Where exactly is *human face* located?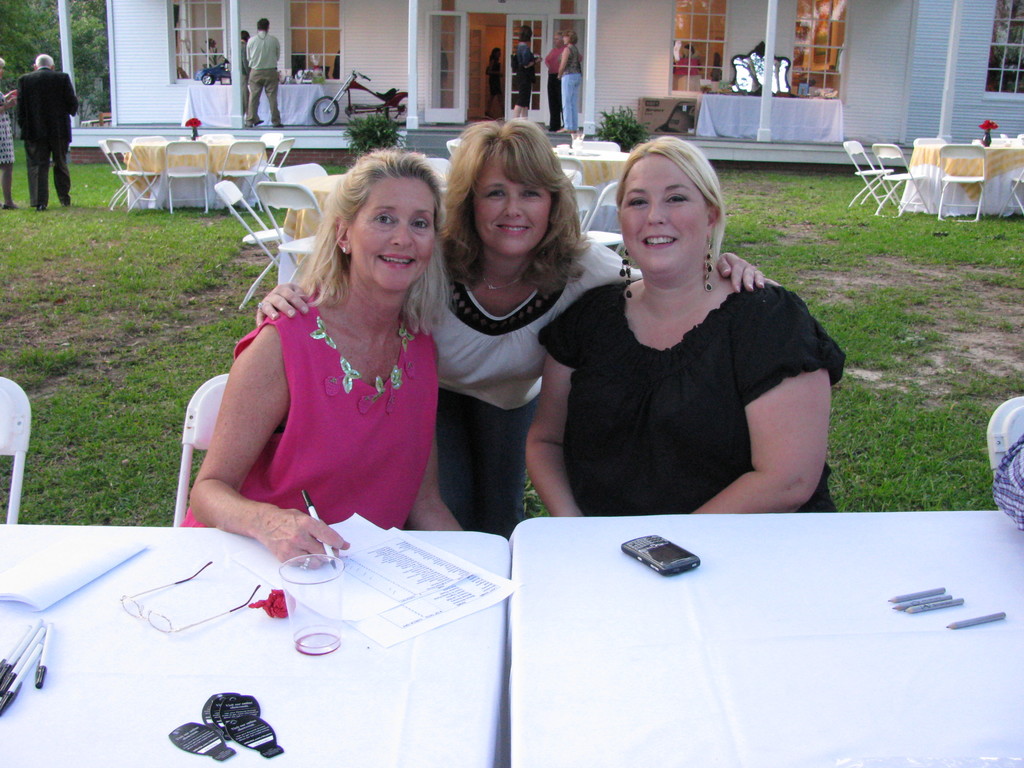
Its bounding box is bbox(617, 156, 707, 270).
